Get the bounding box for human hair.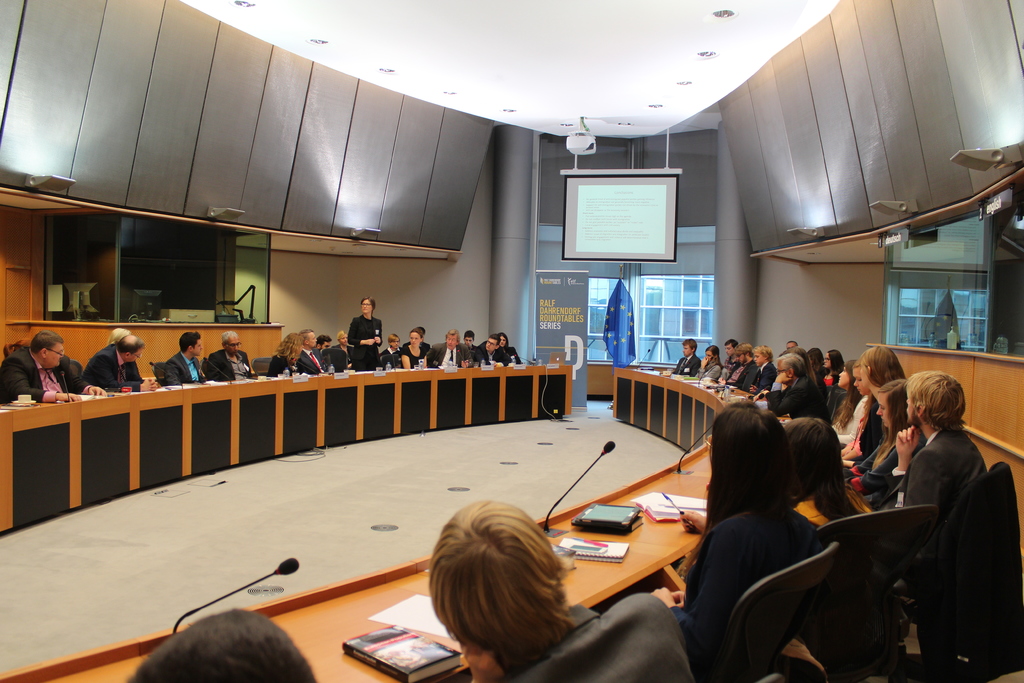
Rect(492, 333, 500, 346).
